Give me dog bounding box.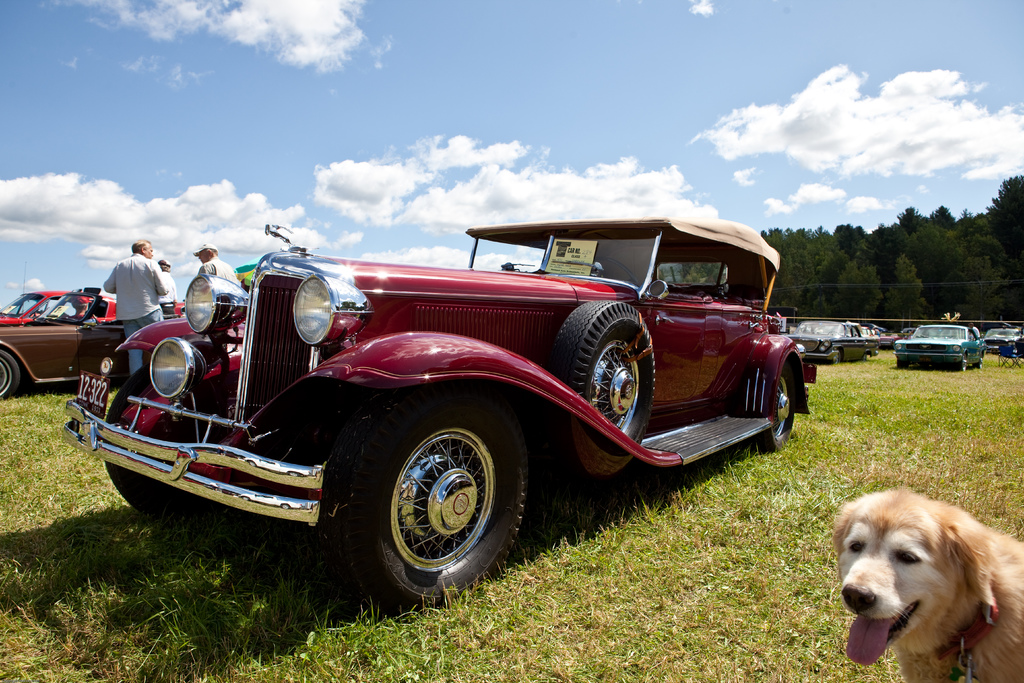
l=831, t=487, r=1023, b=682.
